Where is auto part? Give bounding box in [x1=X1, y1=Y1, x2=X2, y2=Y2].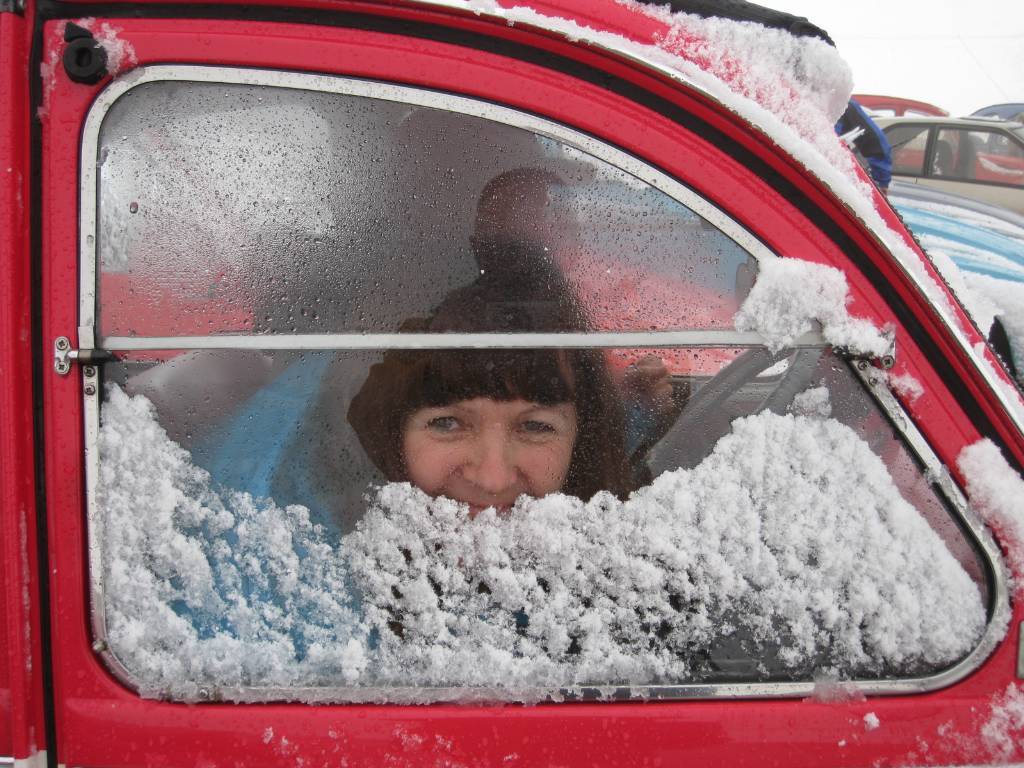
[x1=21, y1=15, x2=973, y2=736].
